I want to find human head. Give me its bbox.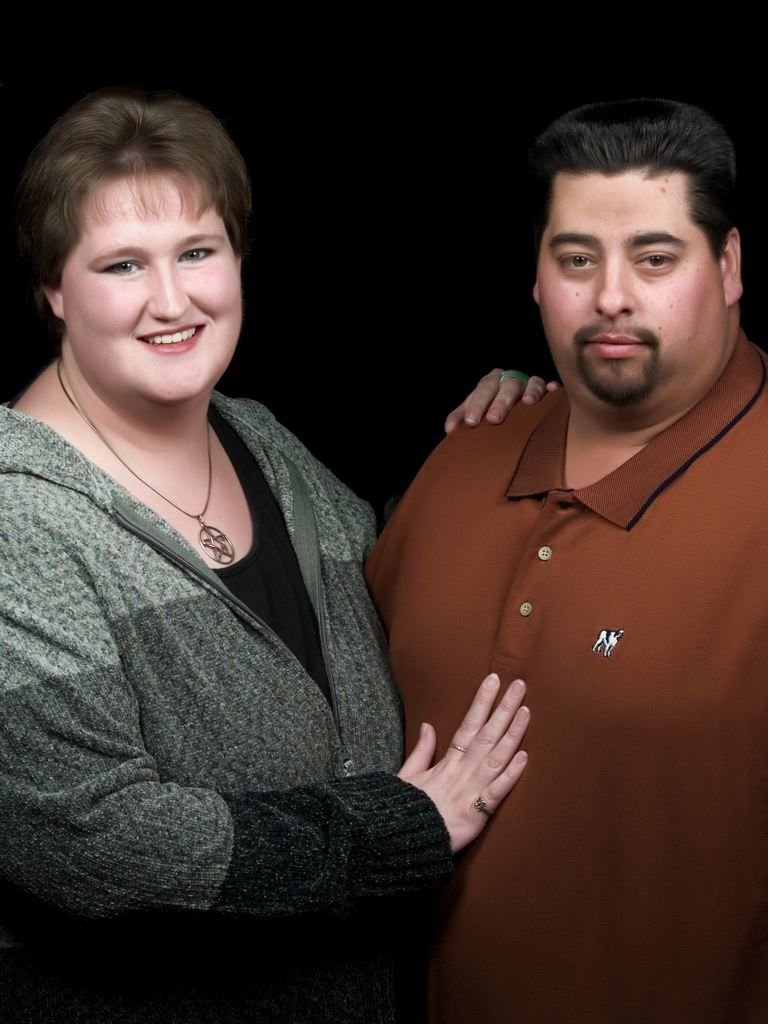
523, 97, 752, 402.
